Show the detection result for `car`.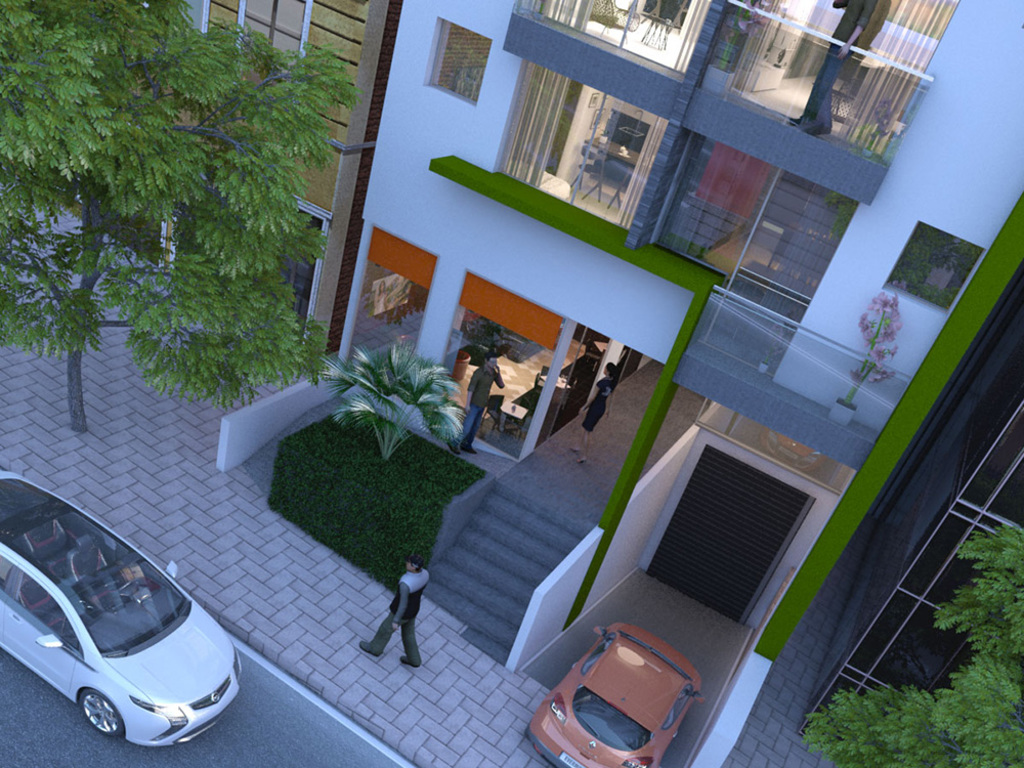
529 623 702 767.
